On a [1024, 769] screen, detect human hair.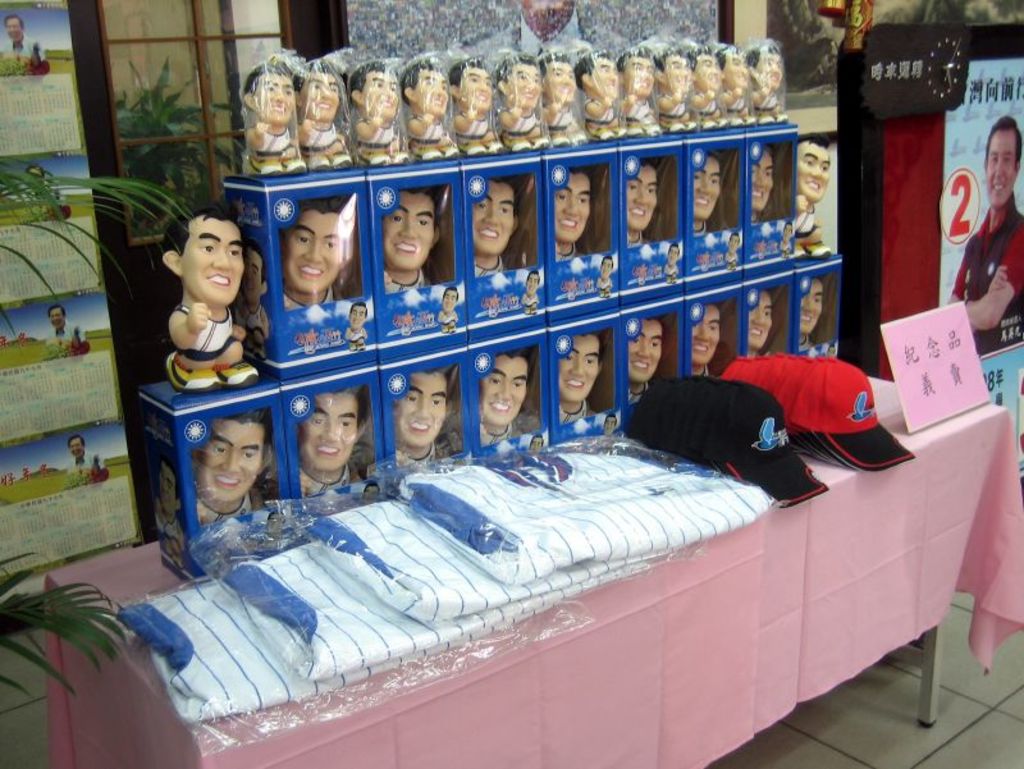
<region>818, 275, 824, 303</region>.
